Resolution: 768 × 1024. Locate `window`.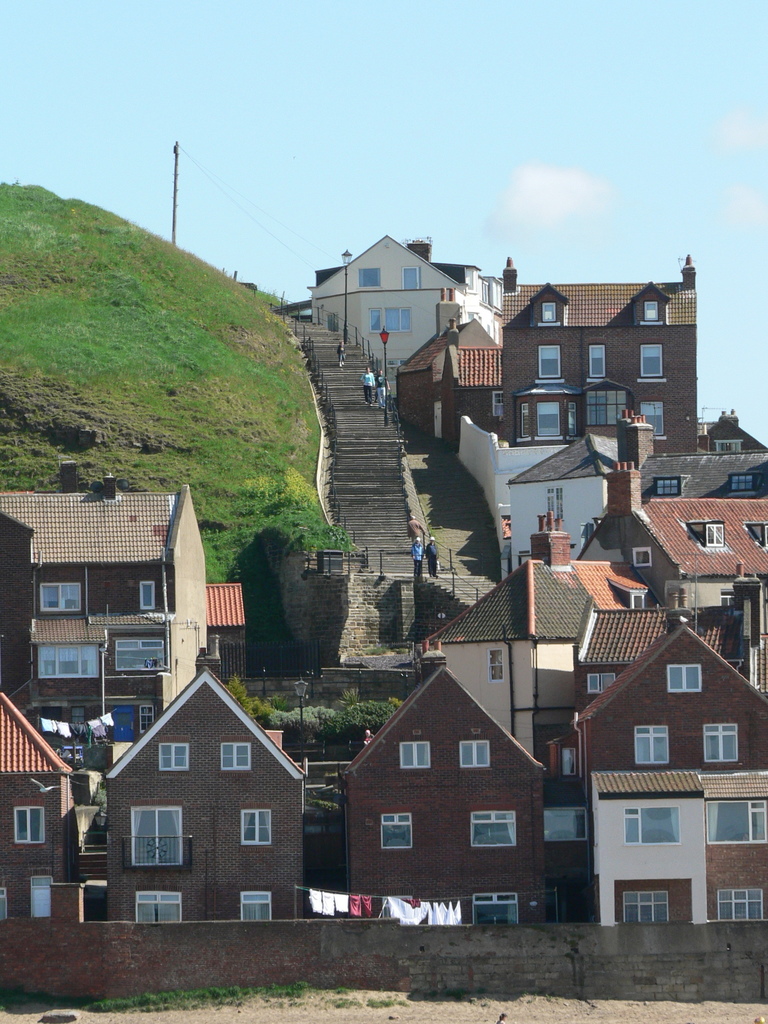
<bbox>12, 805, 47, 844</bbox>.
